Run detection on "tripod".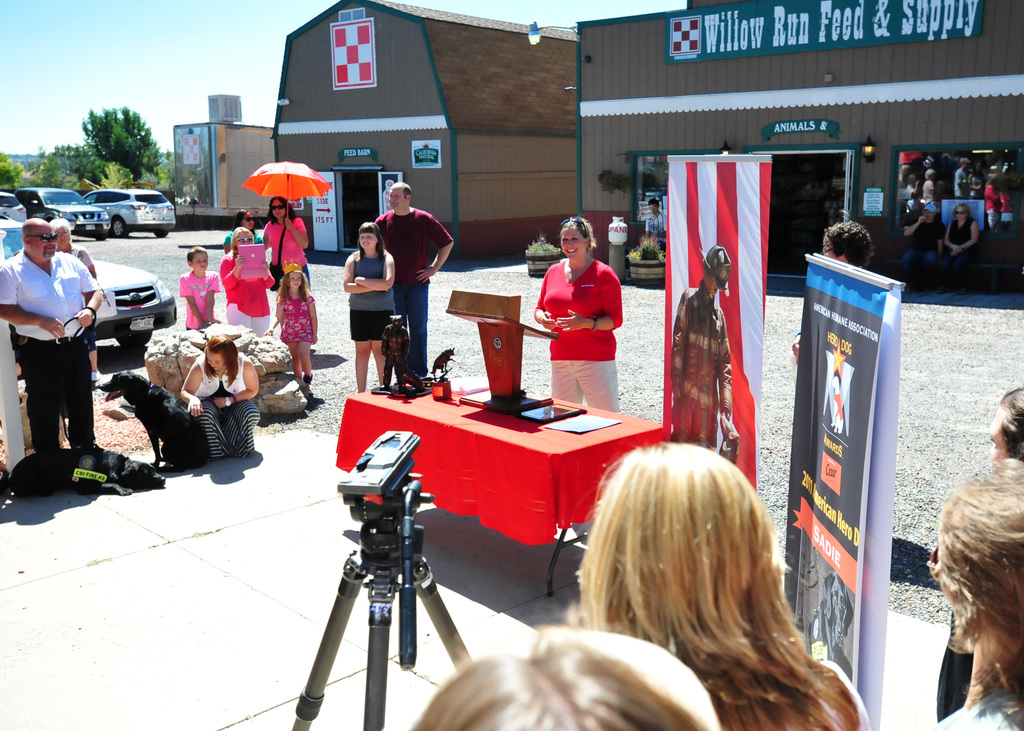
Result: 293:492:485:730.
